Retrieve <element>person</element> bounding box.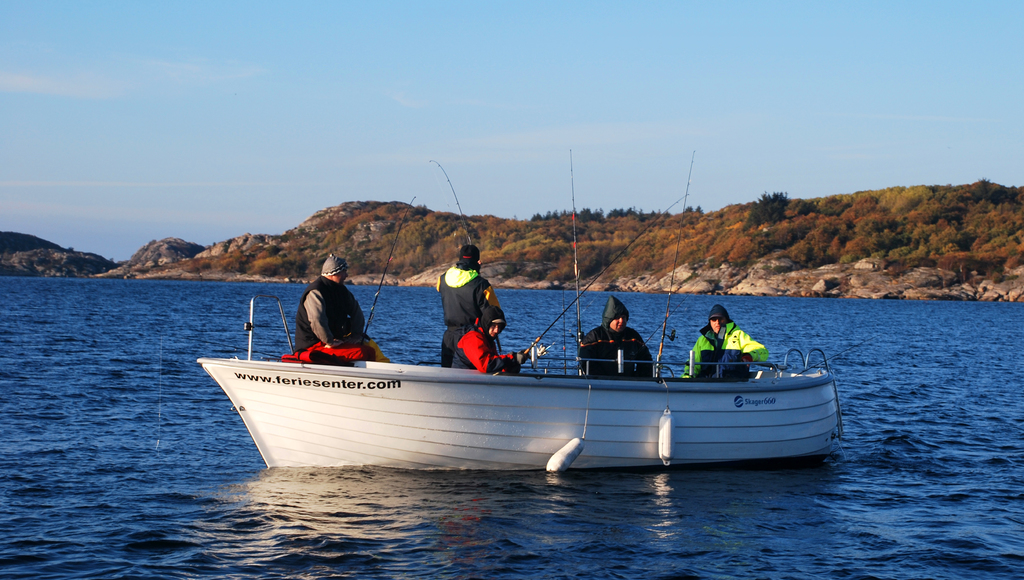
Bounding box: (x1=449, y1=309, x2=535, y2=379).
